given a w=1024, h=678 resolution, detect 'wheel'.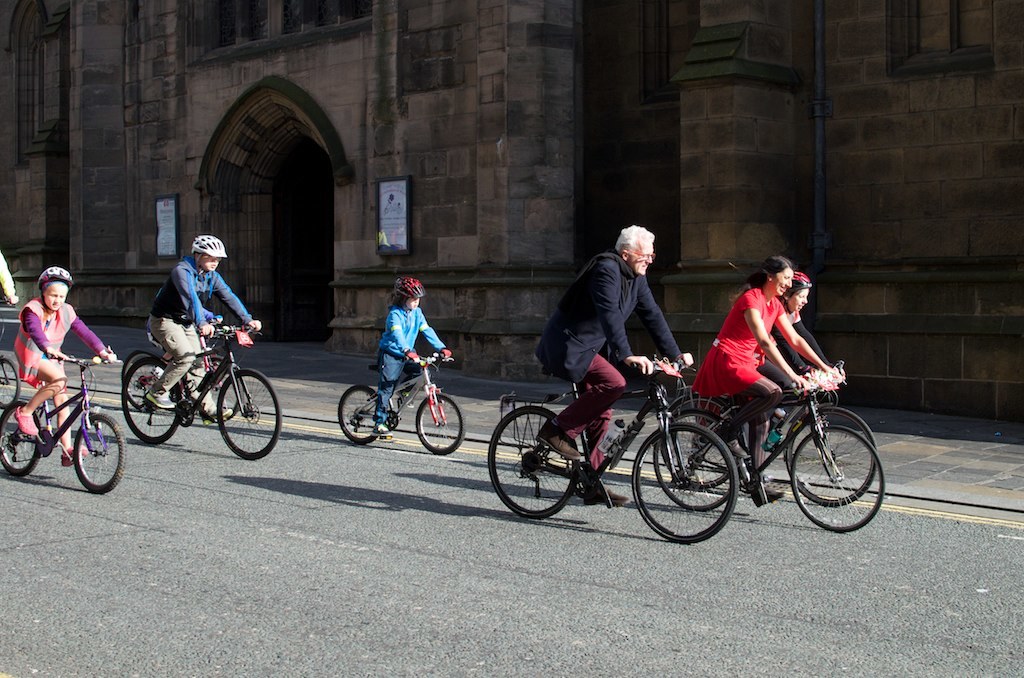
crop(218, 368, 280, 454).
